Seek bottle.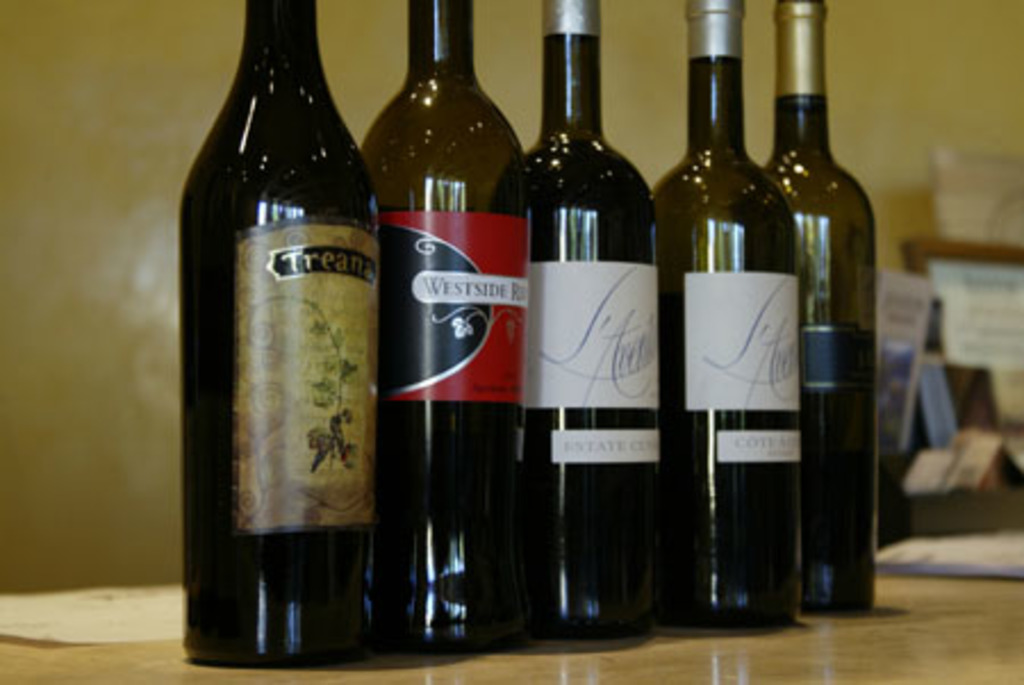
(left=355, top=0, right=532, bottom=655).
